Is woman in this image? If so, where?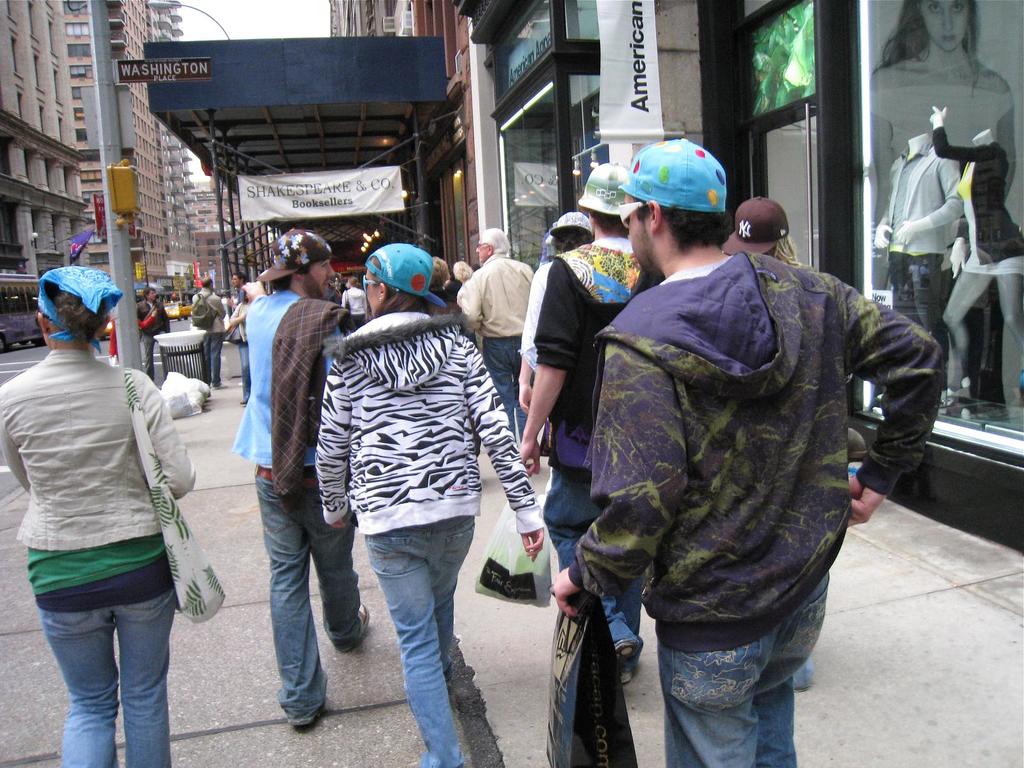
Yes, at region(447, 261, 477, 285).
